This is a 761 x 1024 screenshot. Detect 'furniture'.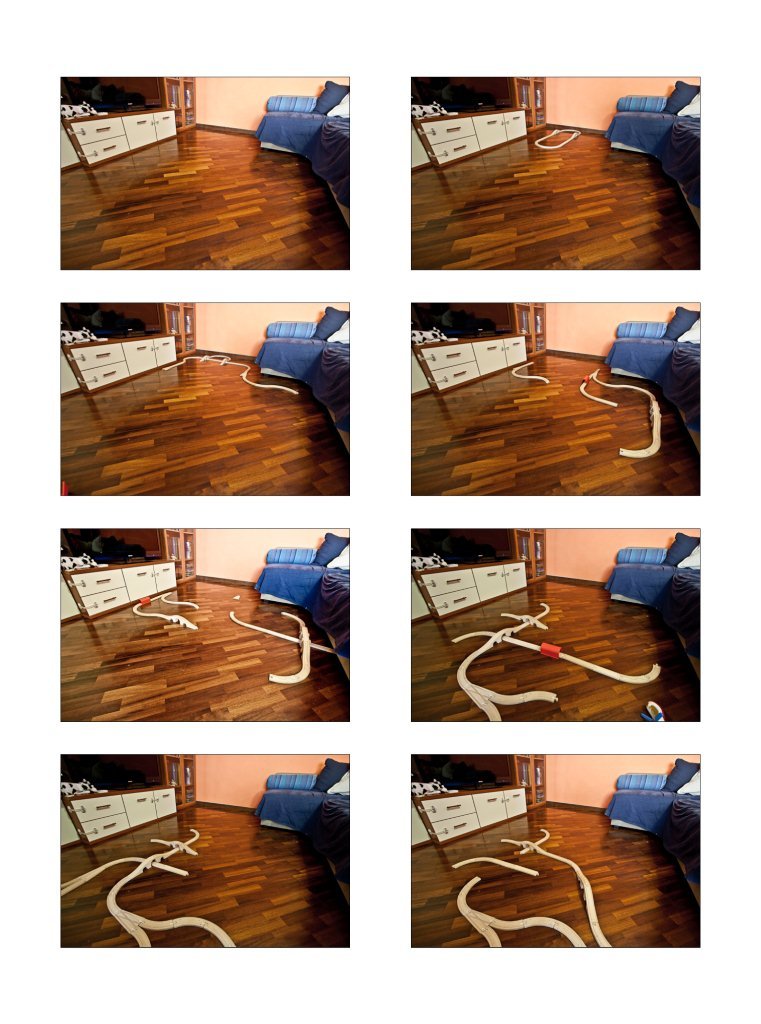
[x1=63, y1=787, x2=178, y2=845].
